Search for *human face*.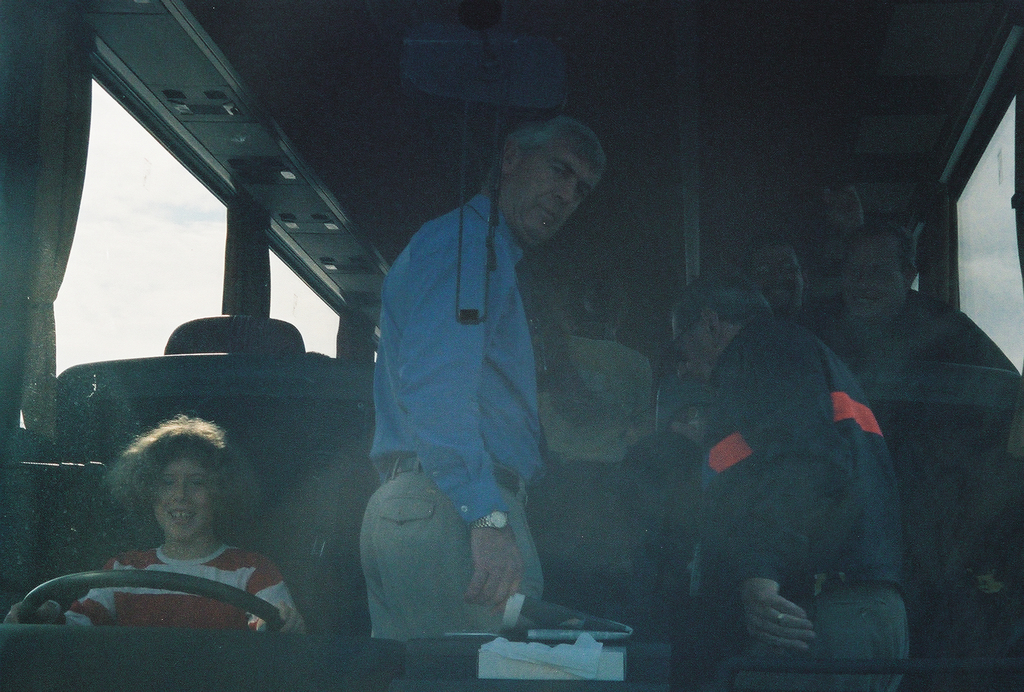
Found at (left=516, top=160, right=601, bottom=242).
